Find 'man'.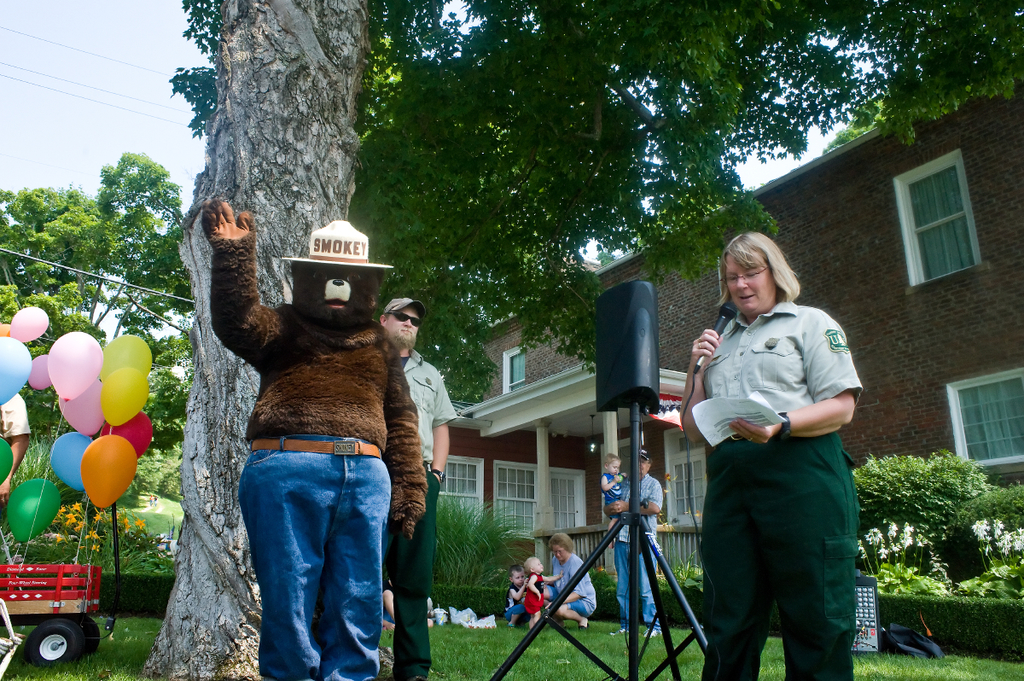
{"left": 375, "top": 297, "right": 457, "bottom": 680}.
